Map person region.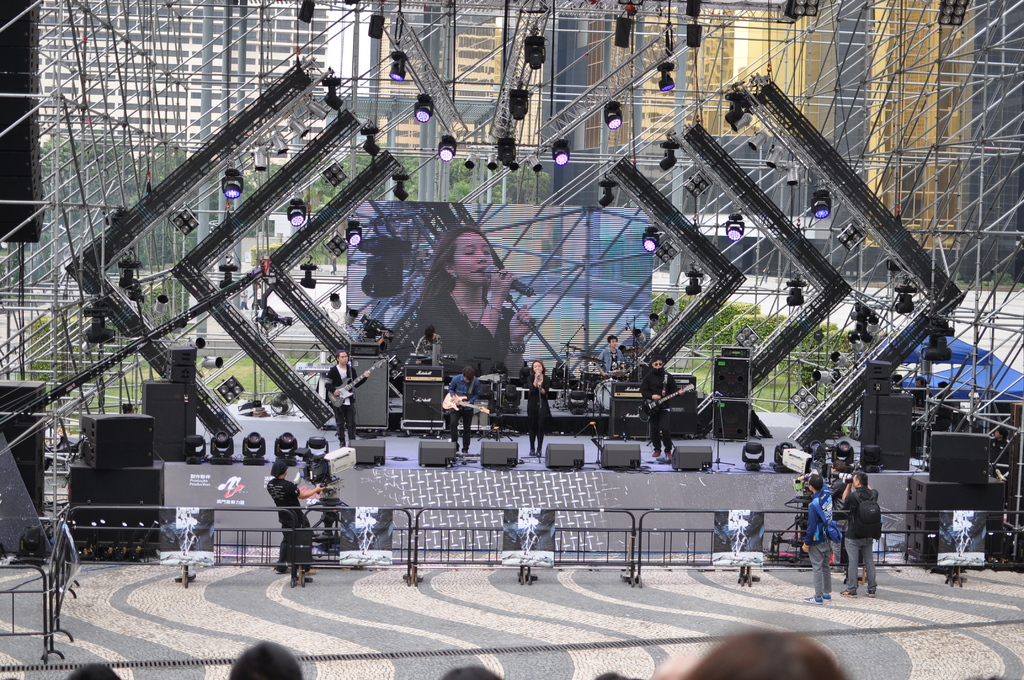
Mapped to 801 478 836 603.
